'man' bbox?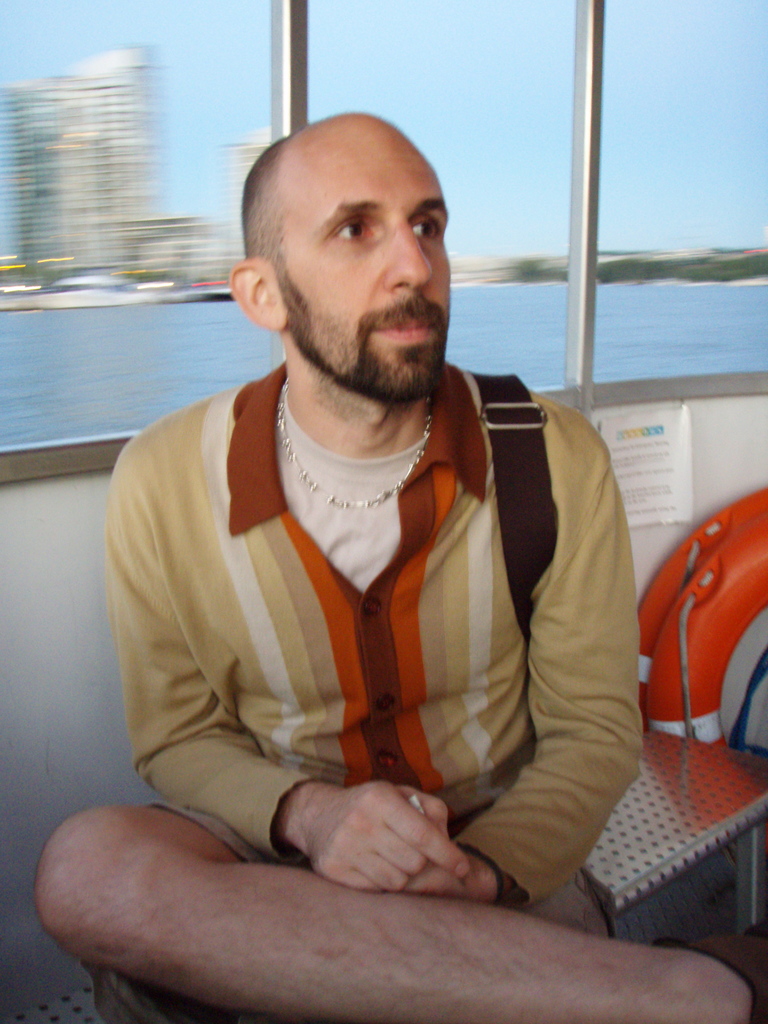
(102, 81, 677, 968)
